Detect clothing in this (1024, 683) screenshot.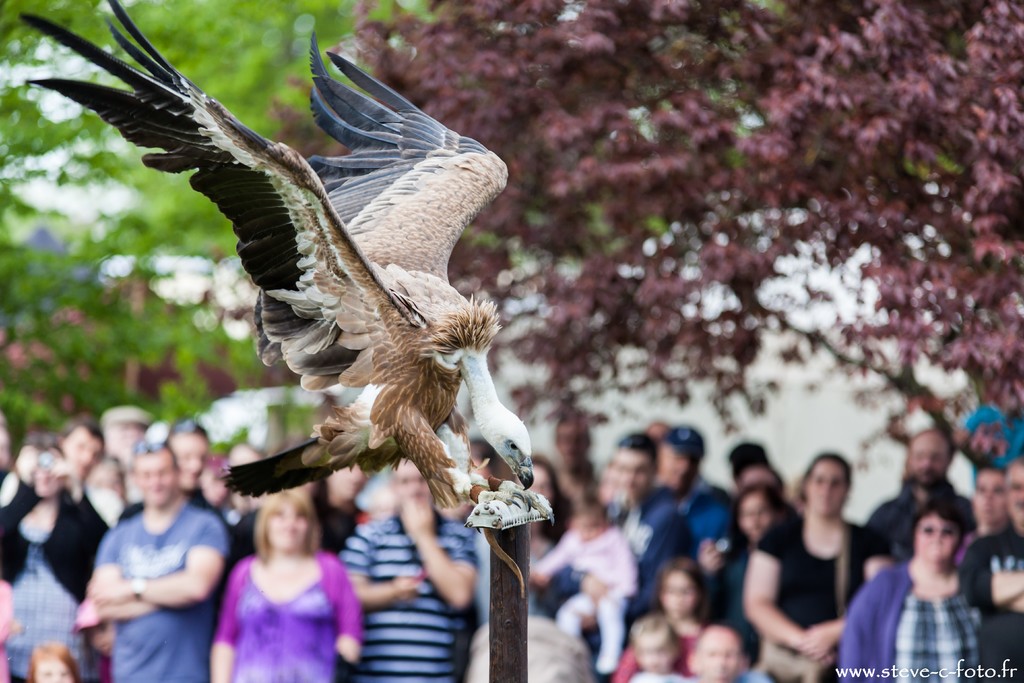
Detection: {"x1": 96, "y1": 503, "x2": 228, "y2": 682}.
